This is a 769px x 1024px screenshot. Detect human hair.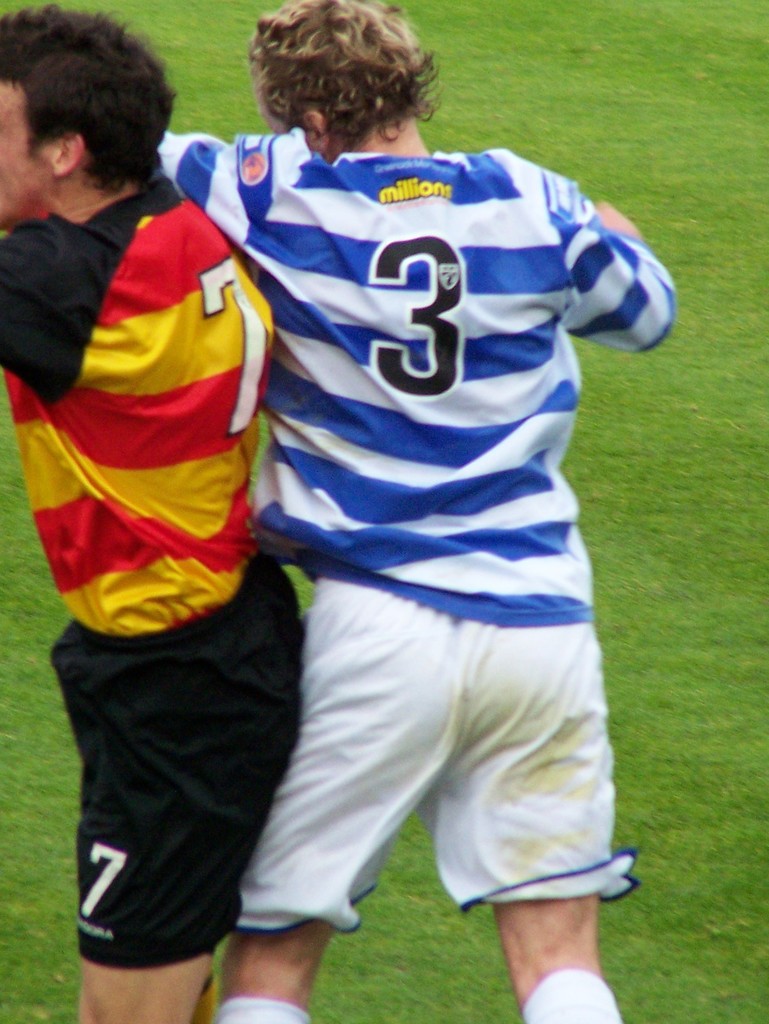
bbox(0, 3, 179, 195).
